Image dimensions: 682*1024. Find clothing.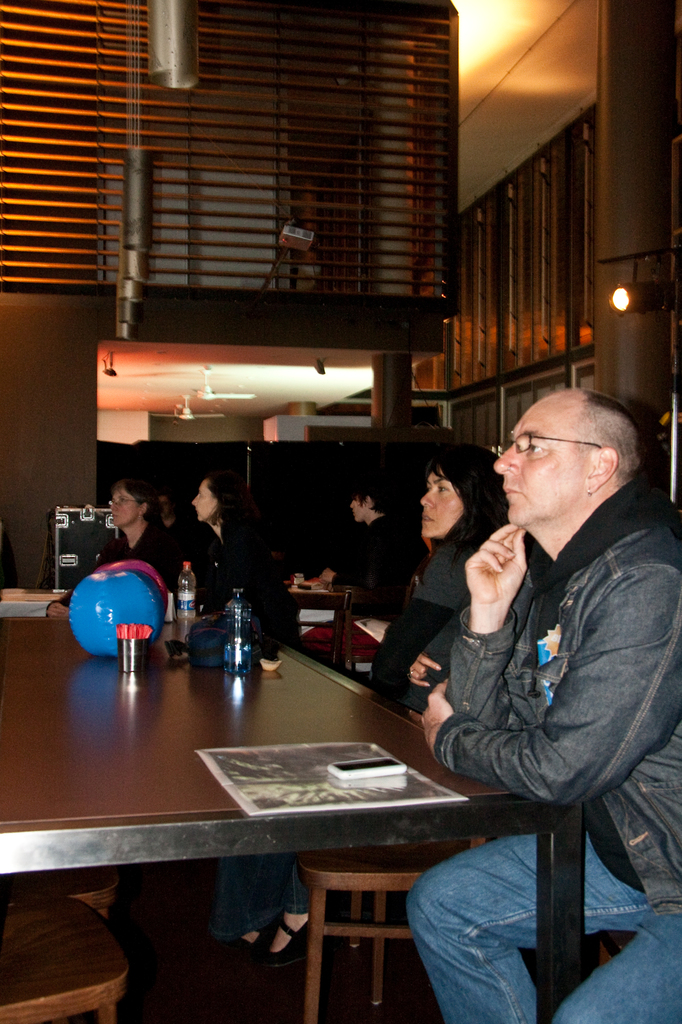
bbox=(208, 529, 491, 939).
